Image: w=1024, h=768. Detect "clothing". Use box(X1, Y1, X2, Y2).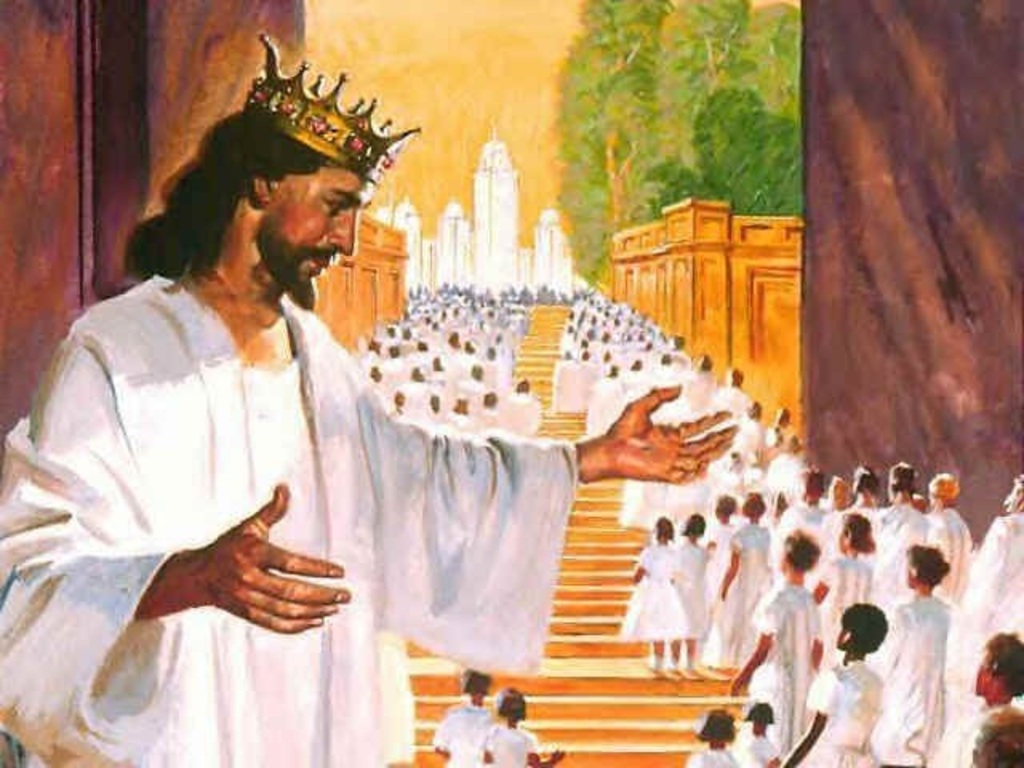
box(950, 514, 1022, 749).
